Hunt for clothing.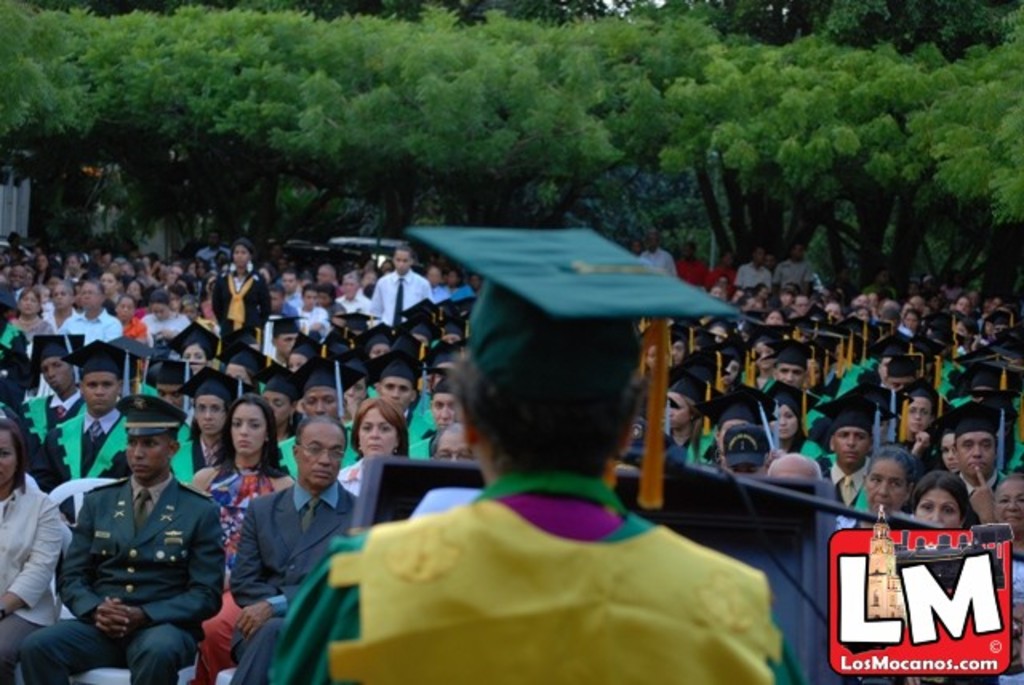
Hunted down at 125,307,146,351.
